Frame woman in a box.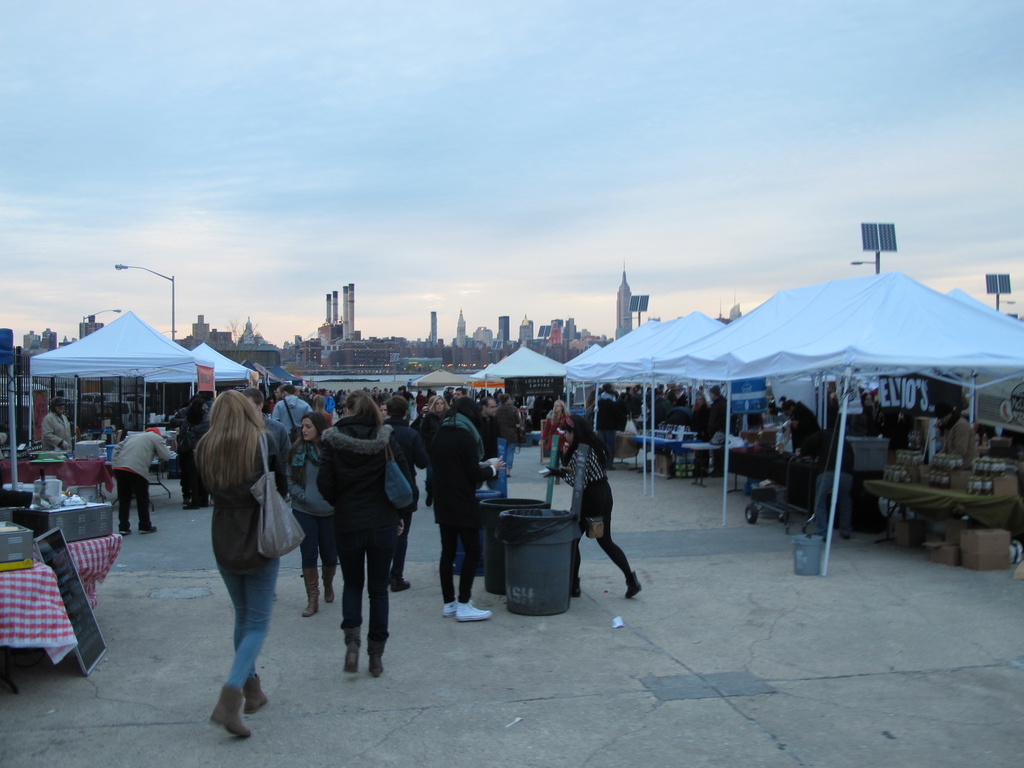
box=[282, 413, 335, 617].
